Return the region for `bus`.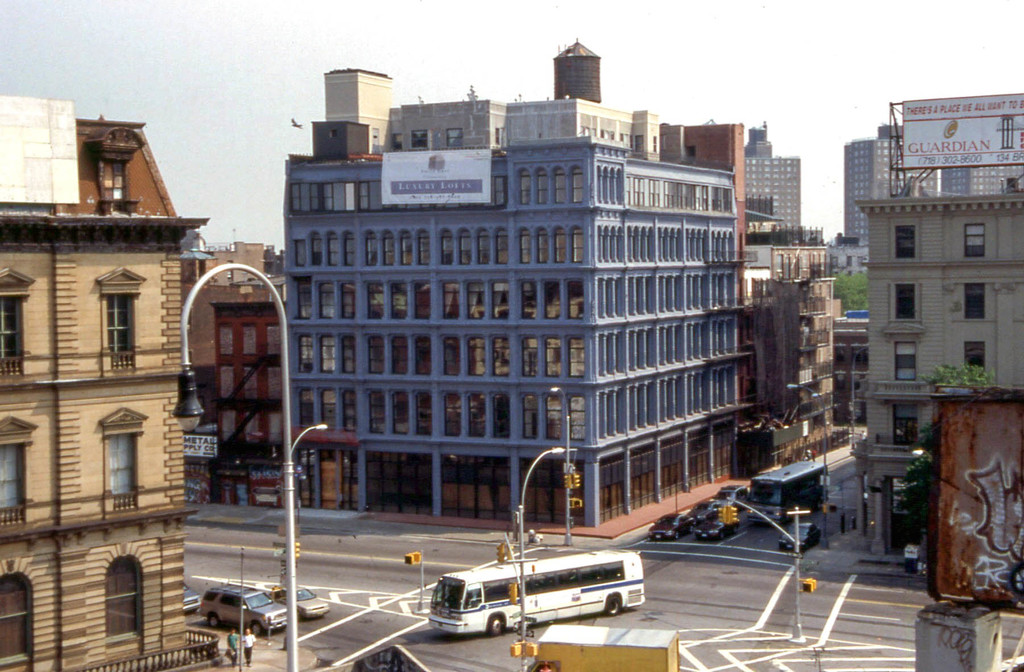
pyautogui.locateOnScreen(746, 457, 828, 521).
